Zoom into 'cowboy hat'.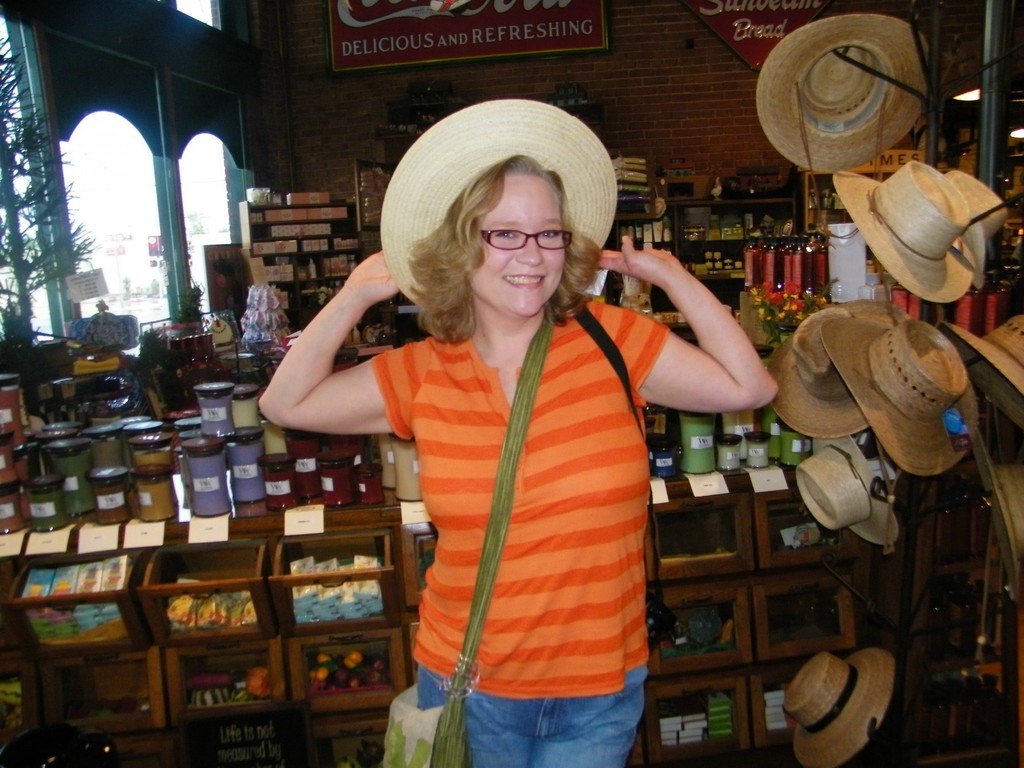
Zoom target: 790 437 897 557.
